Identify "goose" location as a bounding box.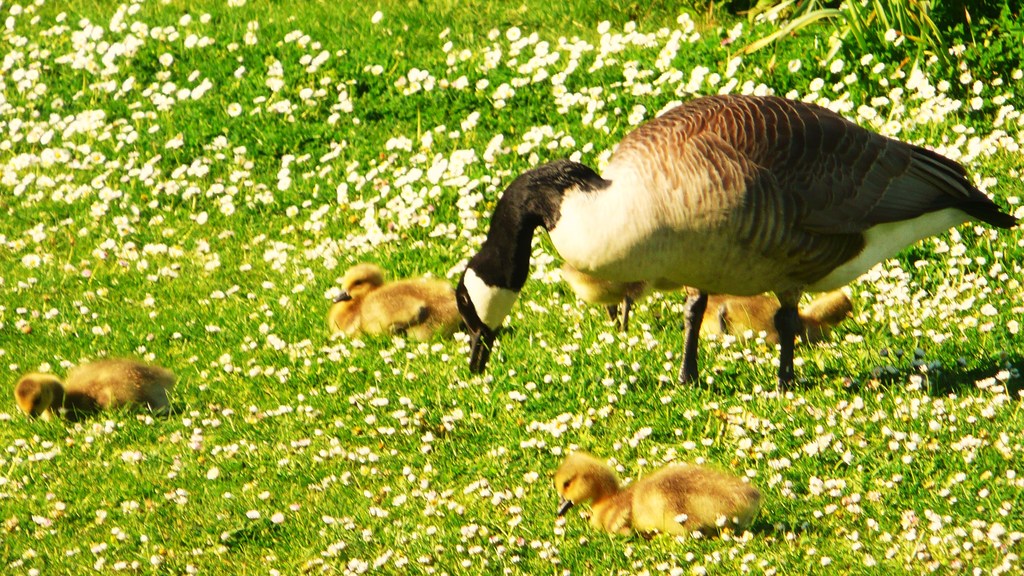
x1=325 y1=267 x2=467 y2=347.
